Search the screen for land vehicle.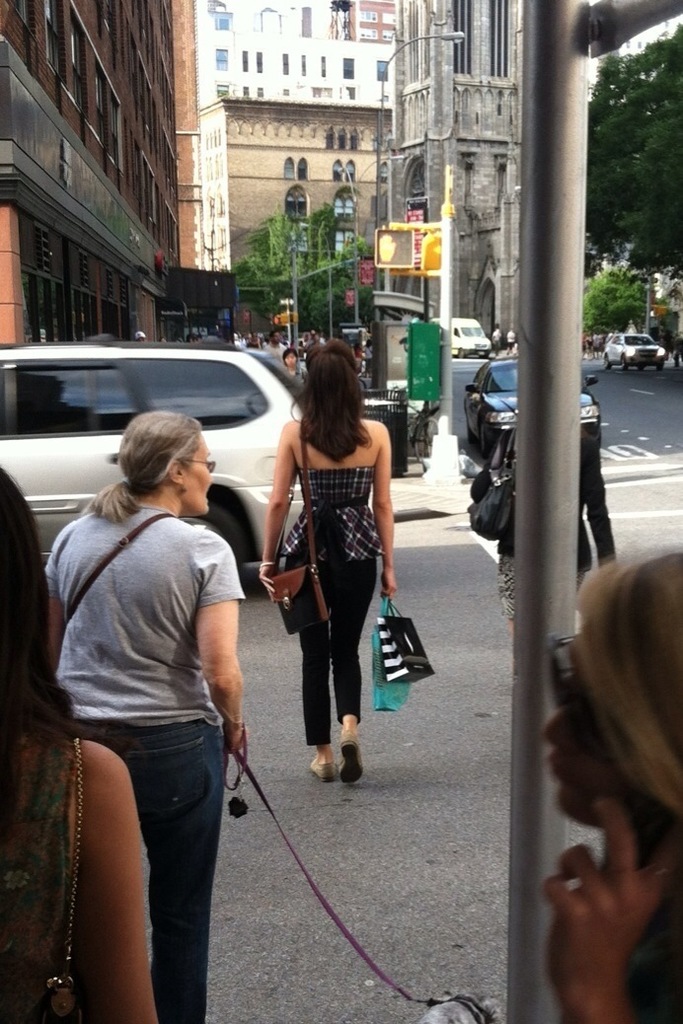
Found at <bbox>603, 333, 669, 374</bbox>.
